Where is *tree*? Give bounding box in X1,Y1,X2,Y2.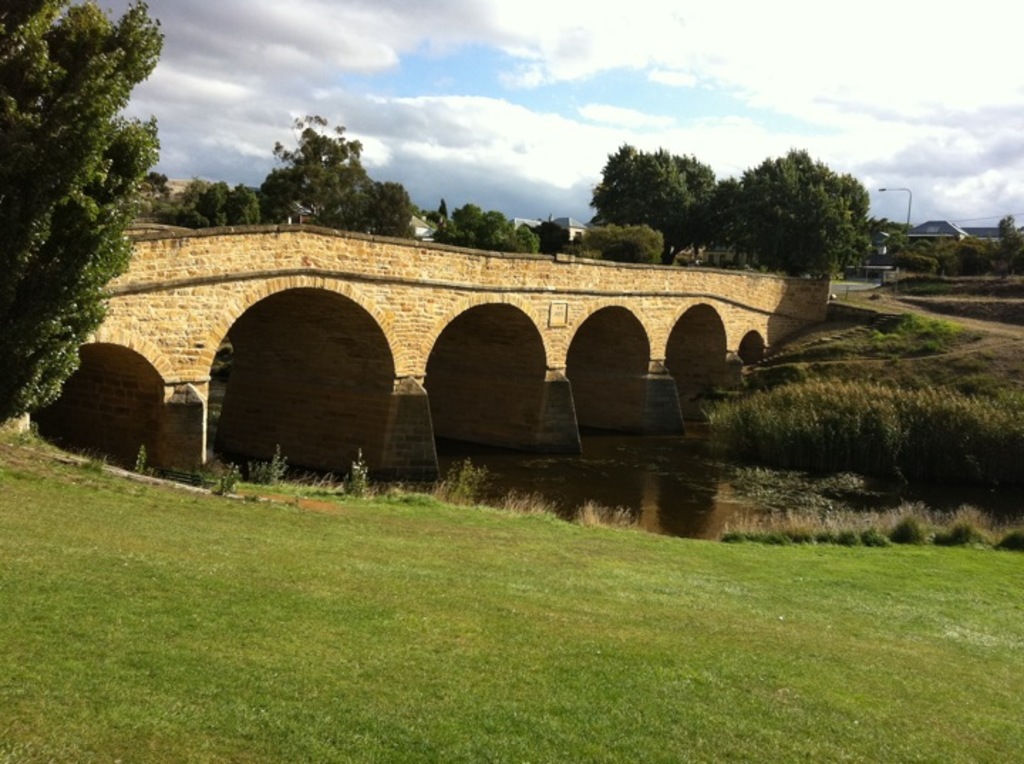
199,175,233,226.
